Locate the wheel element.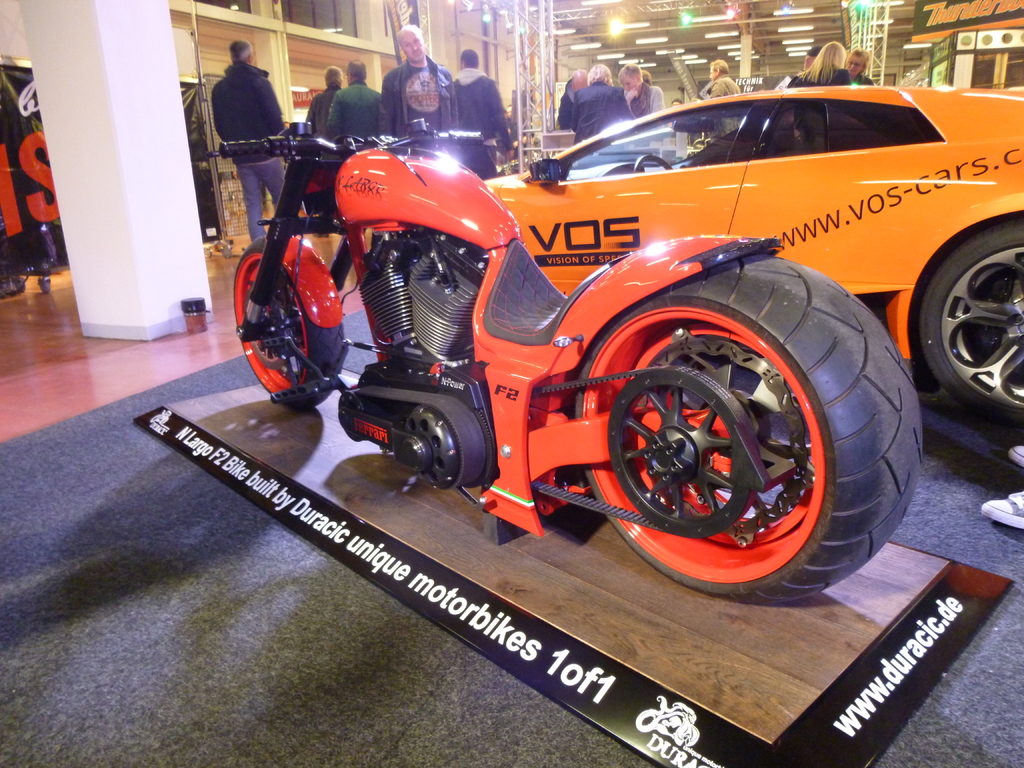
Element bbox: 230/232/346/408.
